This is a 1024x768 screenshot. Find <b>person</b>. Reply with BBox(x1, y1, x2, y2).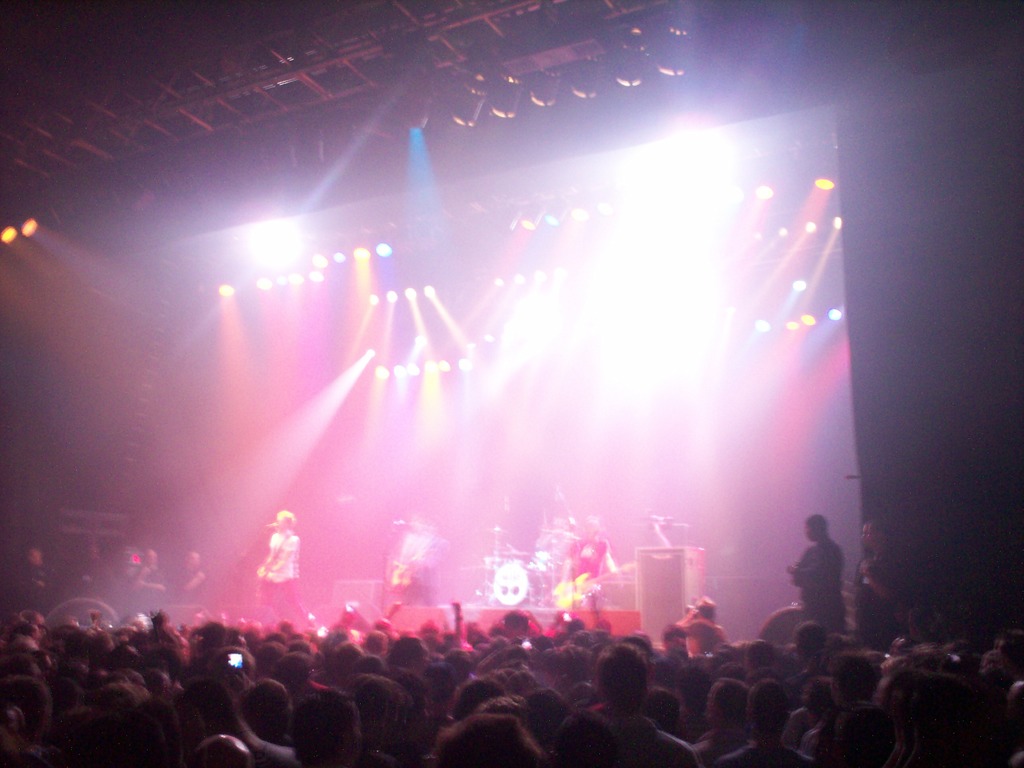
BBox(675, 600, 732, 662).
